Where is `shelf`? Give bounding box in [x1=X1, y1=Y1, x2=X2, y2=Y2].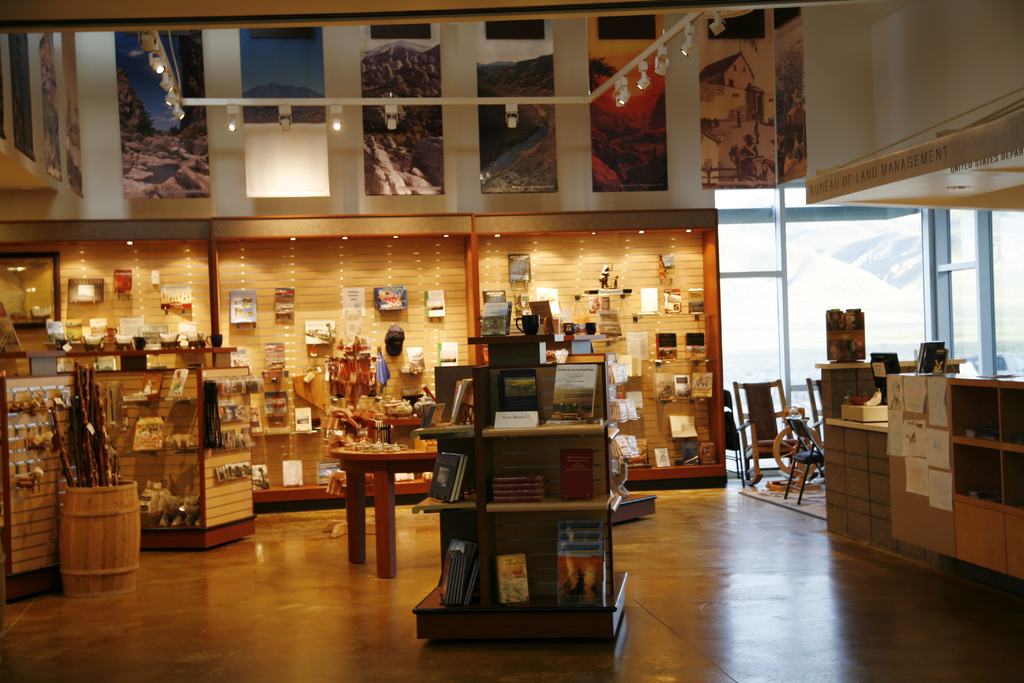
[x1=409, y1=365, x2=630, y2=646].
